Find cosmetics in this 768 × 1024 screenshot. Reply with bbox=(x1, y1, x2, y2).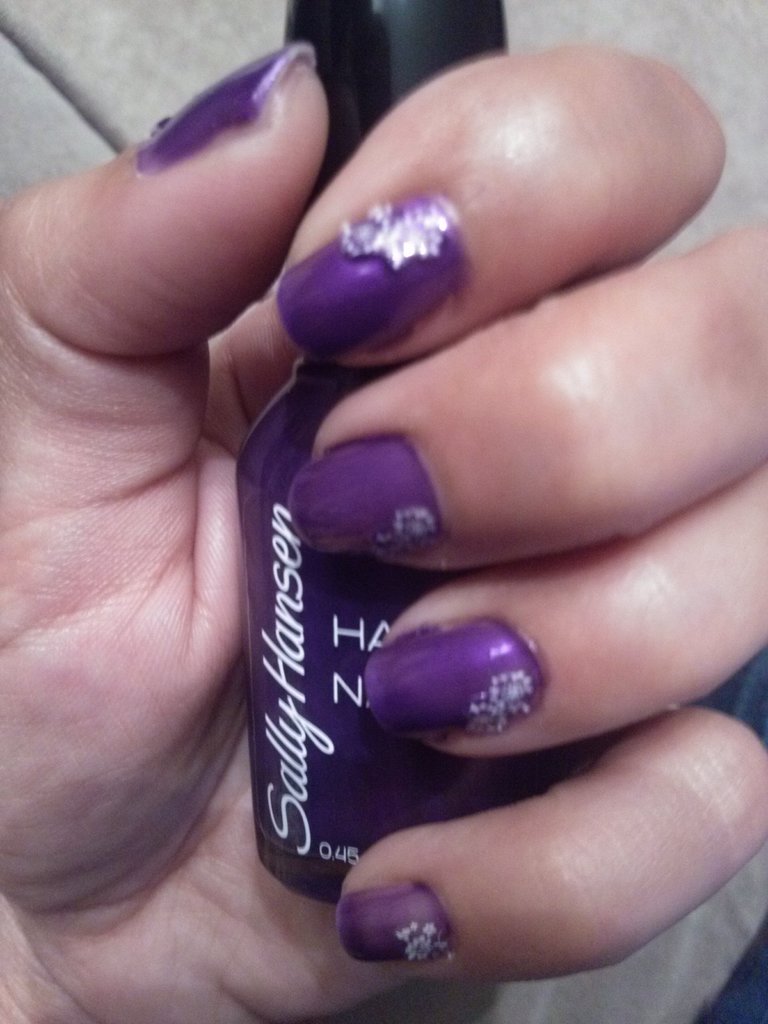
bbox=(230, 0, 573, 921).
